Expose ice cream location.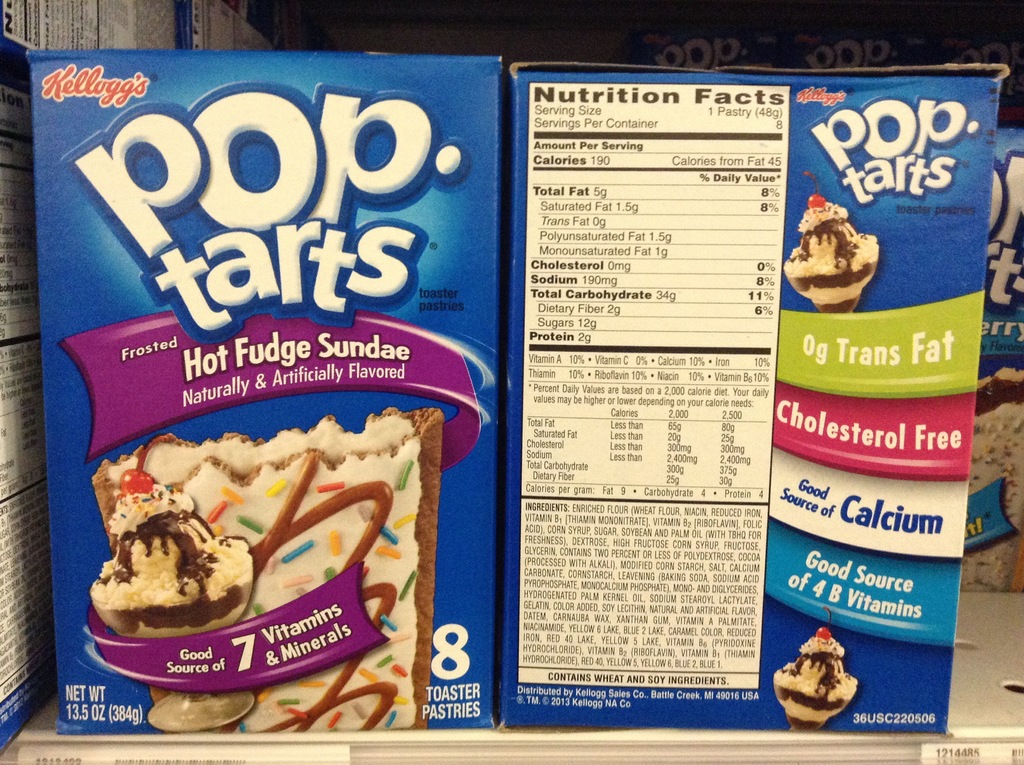
Exposed at <bbox>89, 442, 257, 652</bbox>.
